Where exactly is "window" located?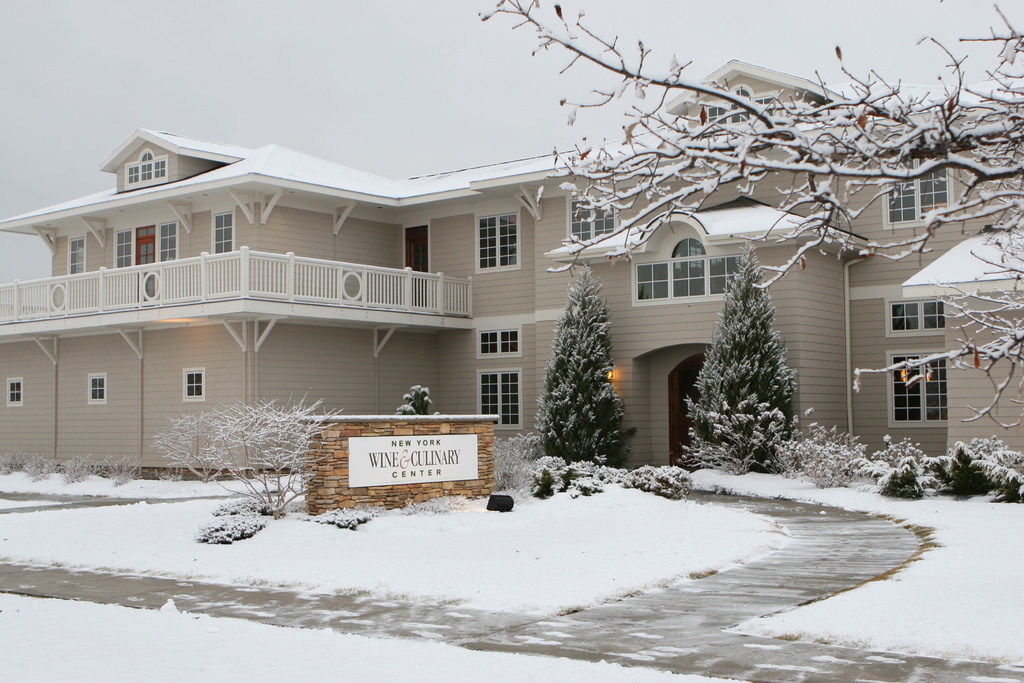
Its bounding box is <box>155,224,173,270</box>.
